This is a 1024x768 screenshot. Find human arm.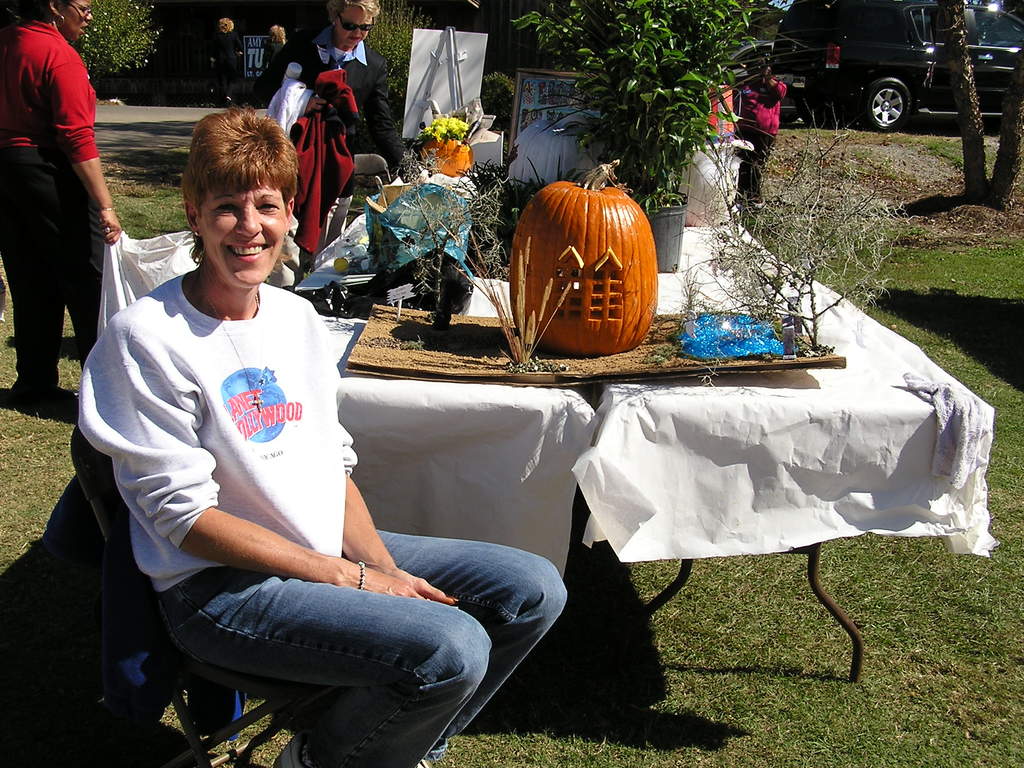
Bounding box: 336:415:456:610.
